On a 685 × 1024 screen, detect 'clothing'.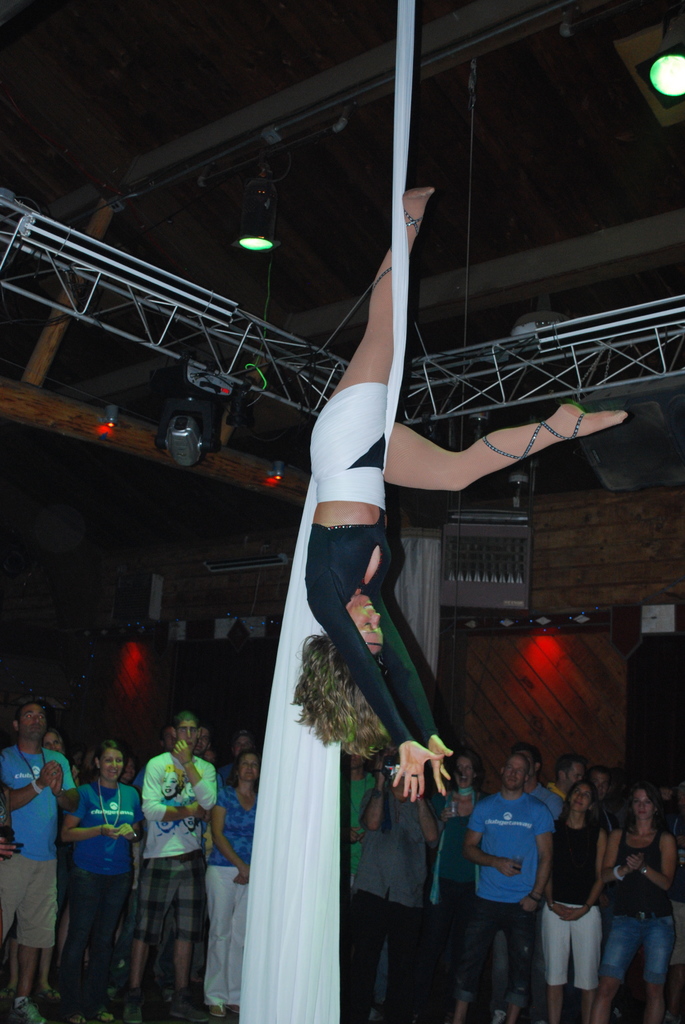
69:781:145:1023.
